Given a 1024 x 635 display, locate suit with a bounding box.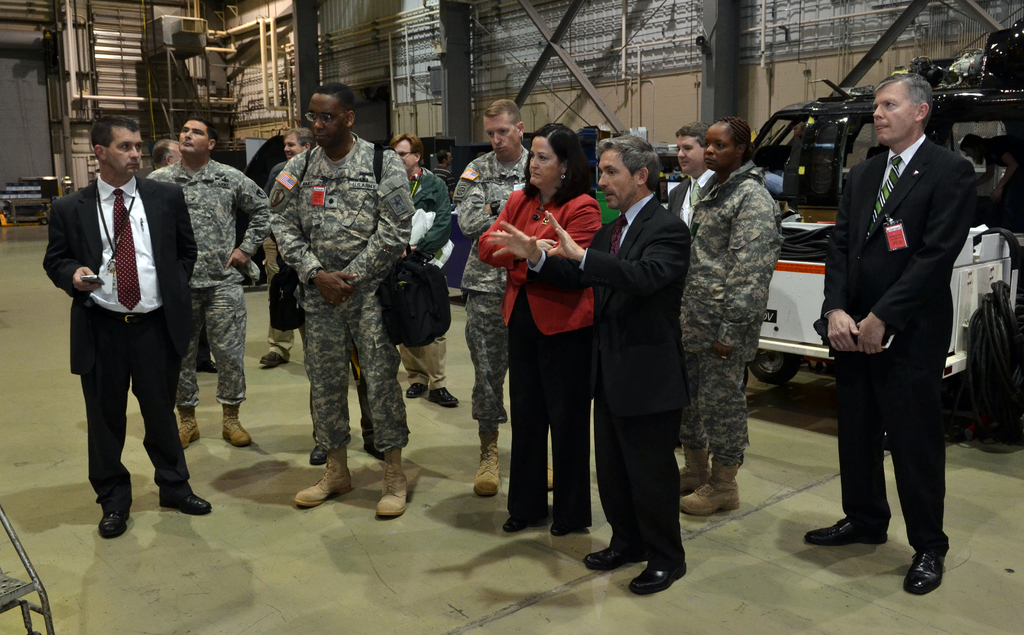
Located: locate(50, 112, 184, 565).
